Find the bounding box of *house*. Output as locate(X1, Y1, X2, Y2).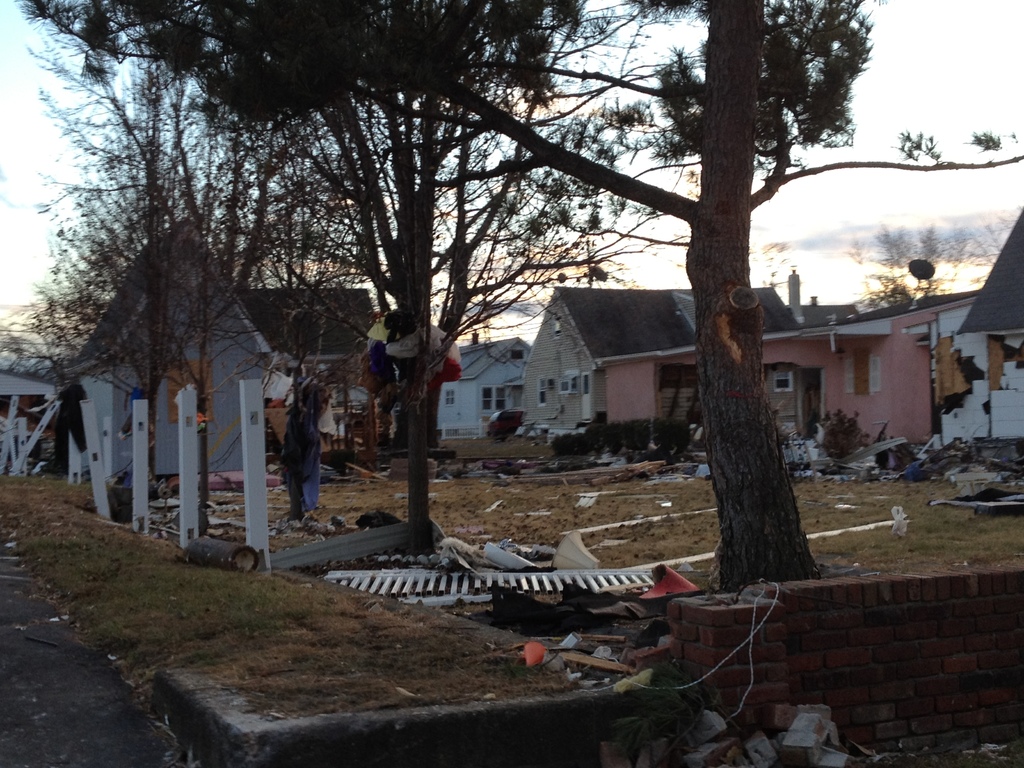
locate(3, 335, 67, 486).
